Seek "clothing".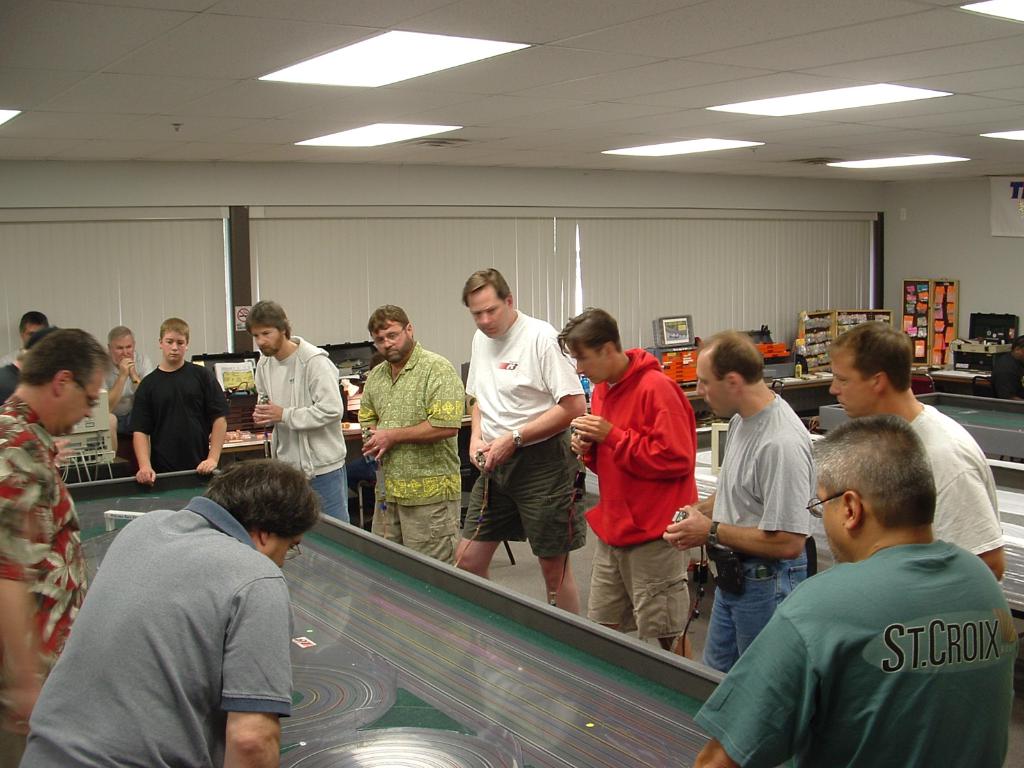
[left=460, top=304, right=596, bottom=555].
